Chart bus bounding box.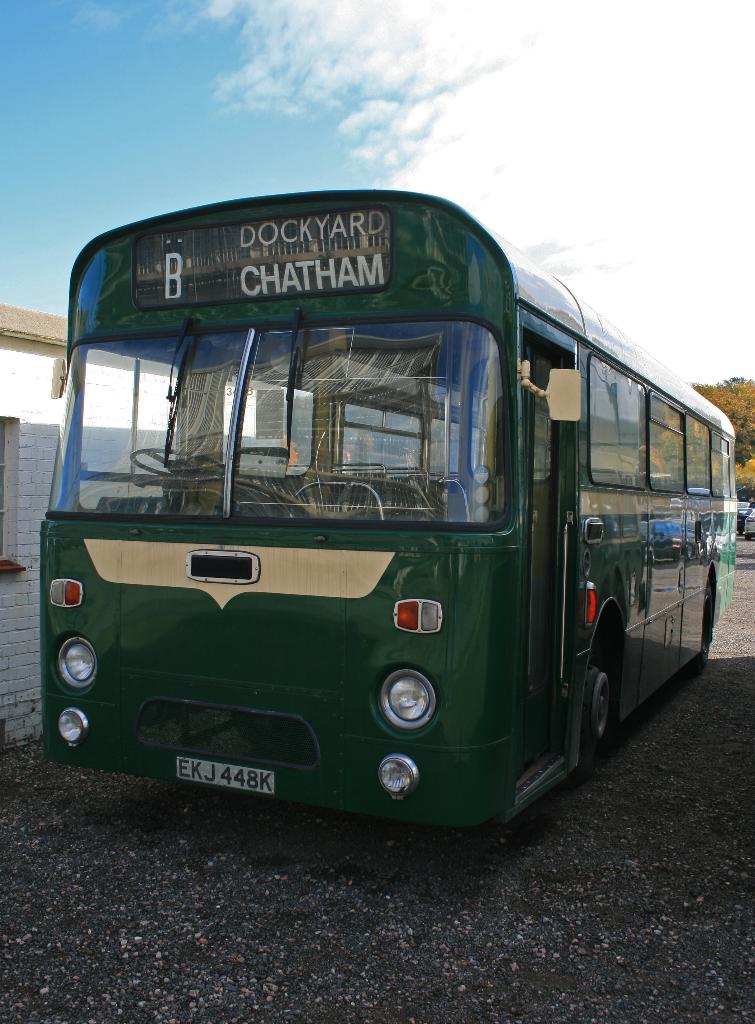
Charted: 35:188:742:830.
